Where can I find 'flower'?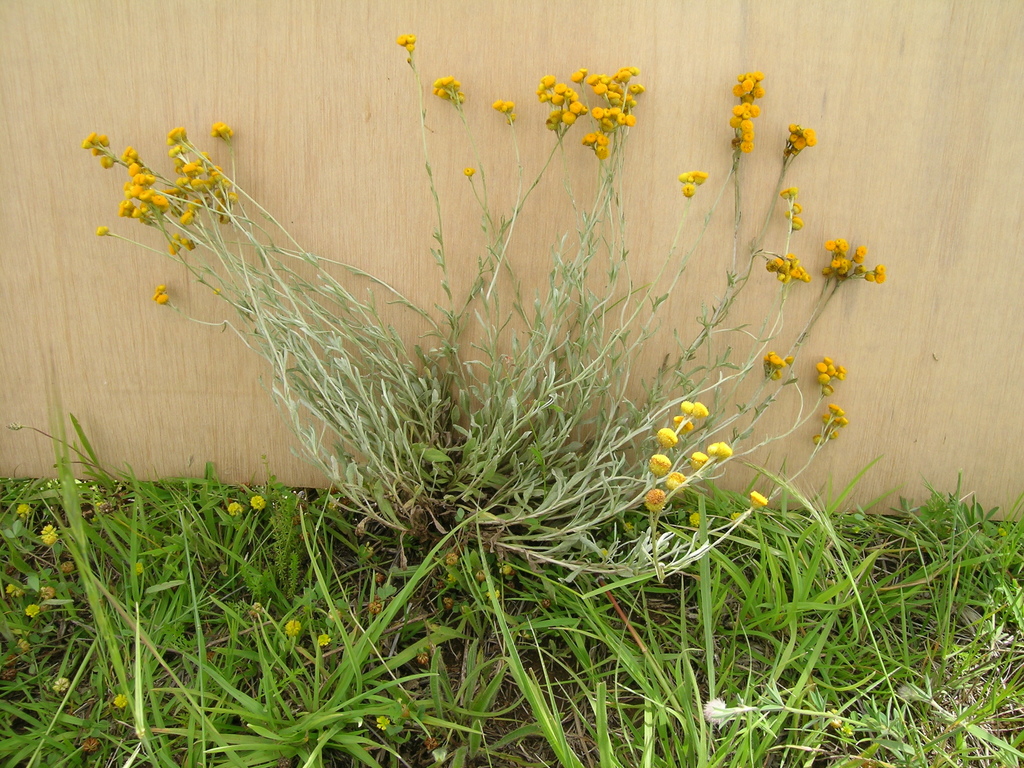
You can find it at bbox=(825, 706, 845, 728).
